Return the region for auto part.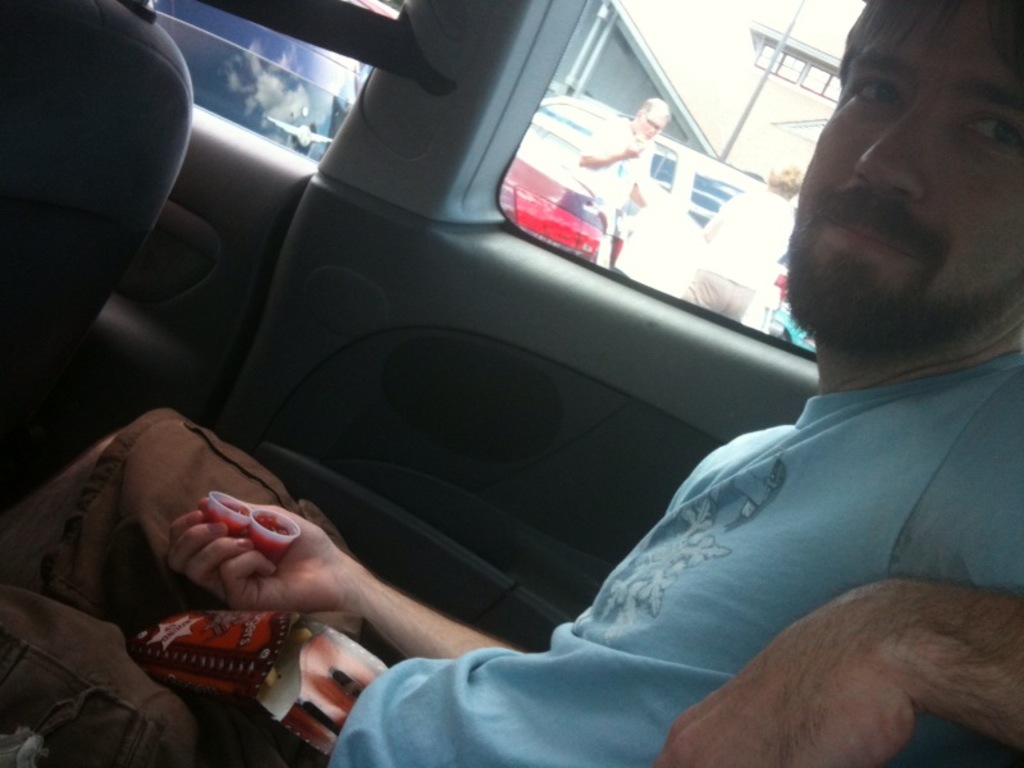
bbox(485, 0, 872, 357).
